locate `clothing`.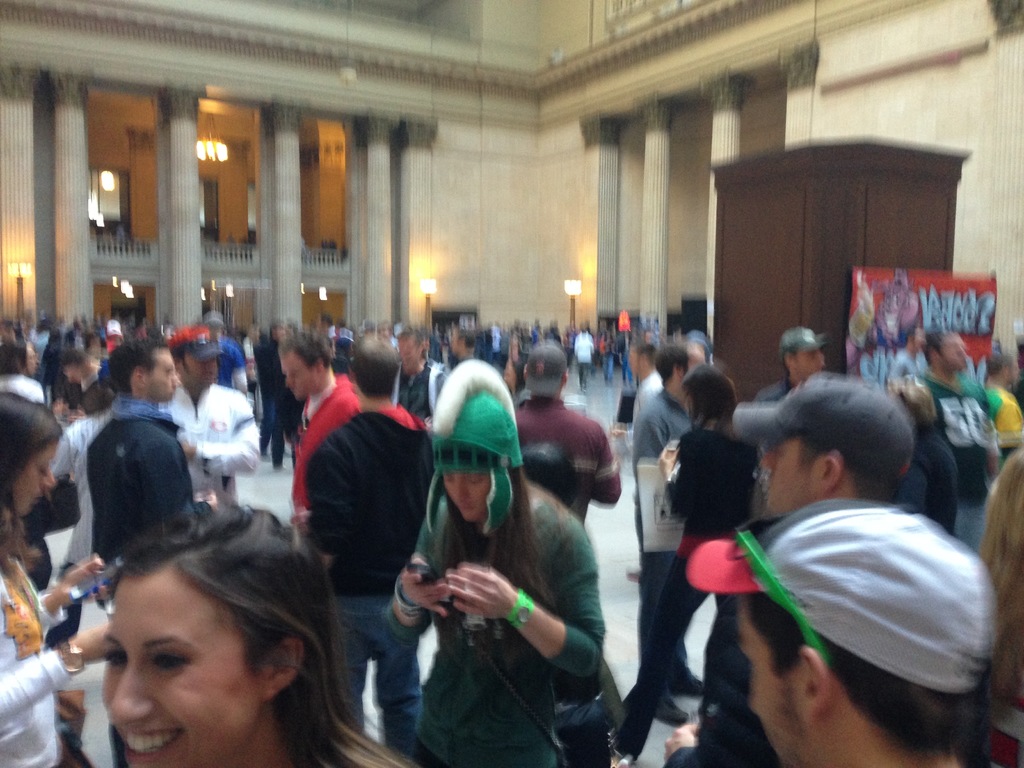
Bounding box: (x1=413, y1=482, x2=607, y2=767).
